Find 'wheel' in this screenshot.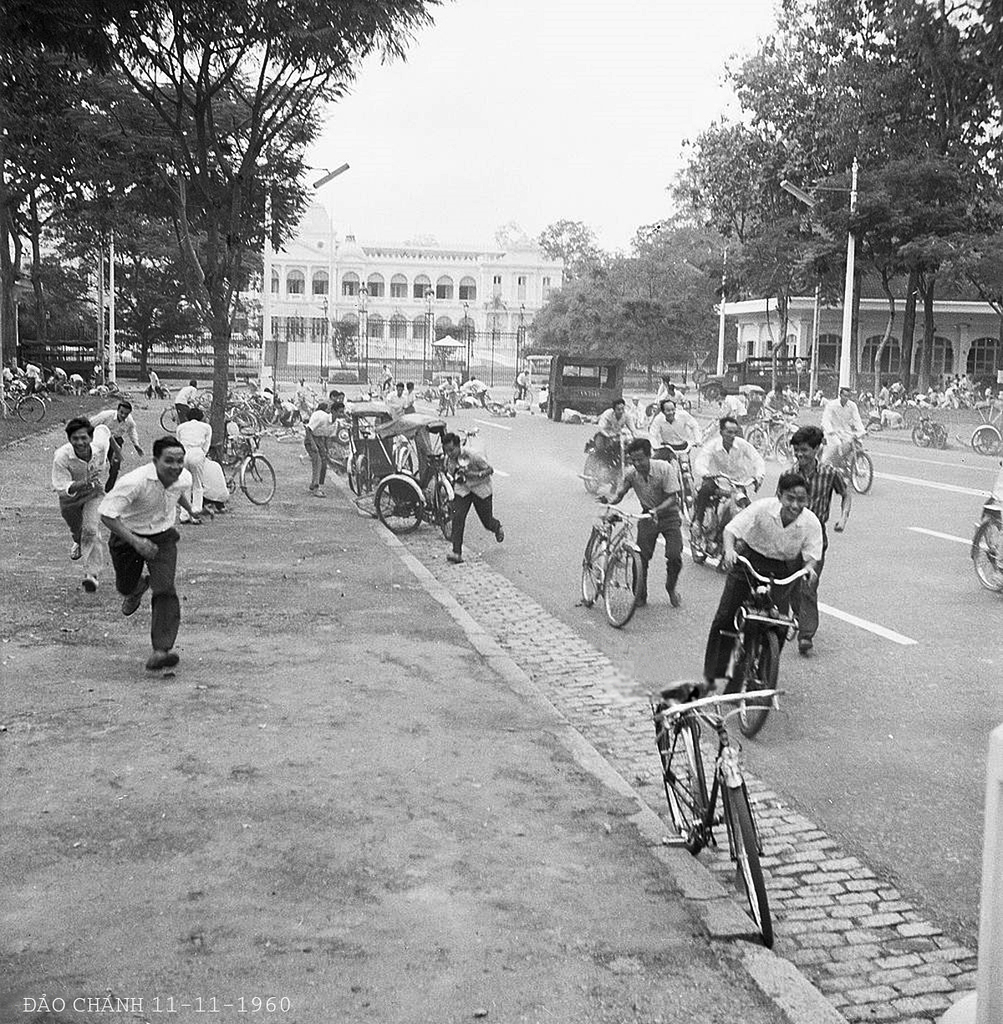
The bounding box for 'wheel' is 603:550:644:628.
